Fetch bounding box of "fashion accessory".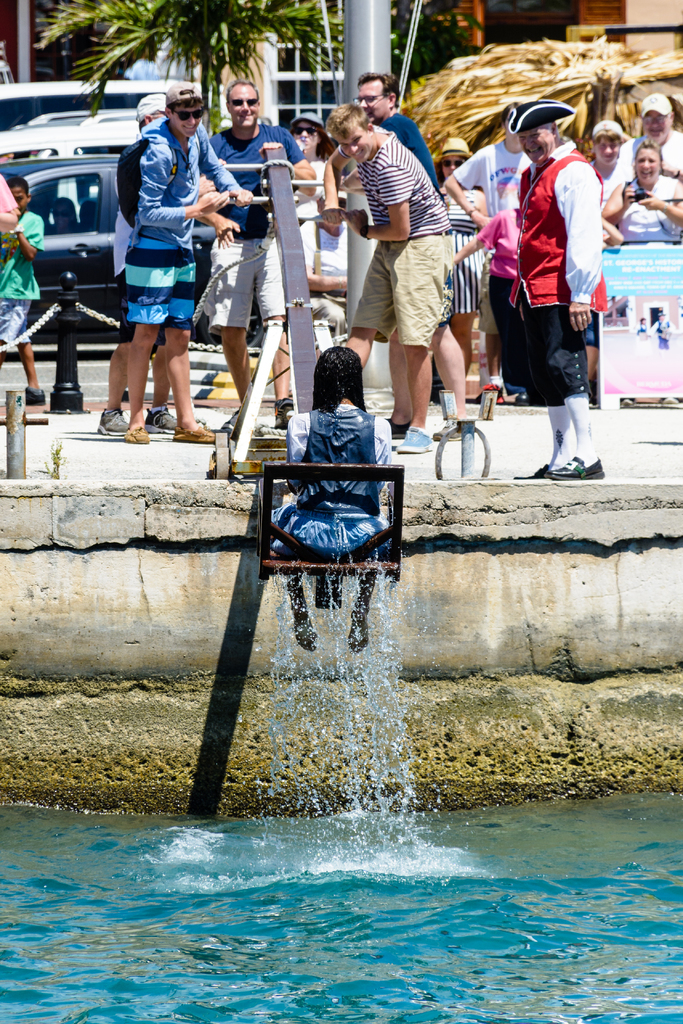
Bbox: bbox(546, 455, 605, 481).
